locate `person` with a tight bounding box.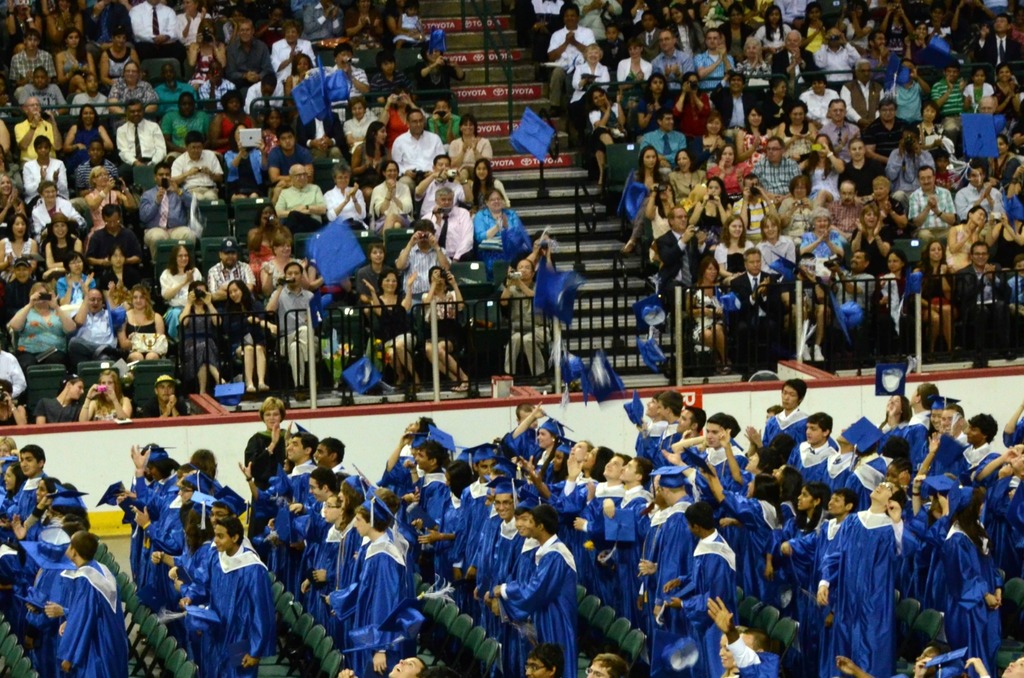
Rect(12, 283, 57, 370).
